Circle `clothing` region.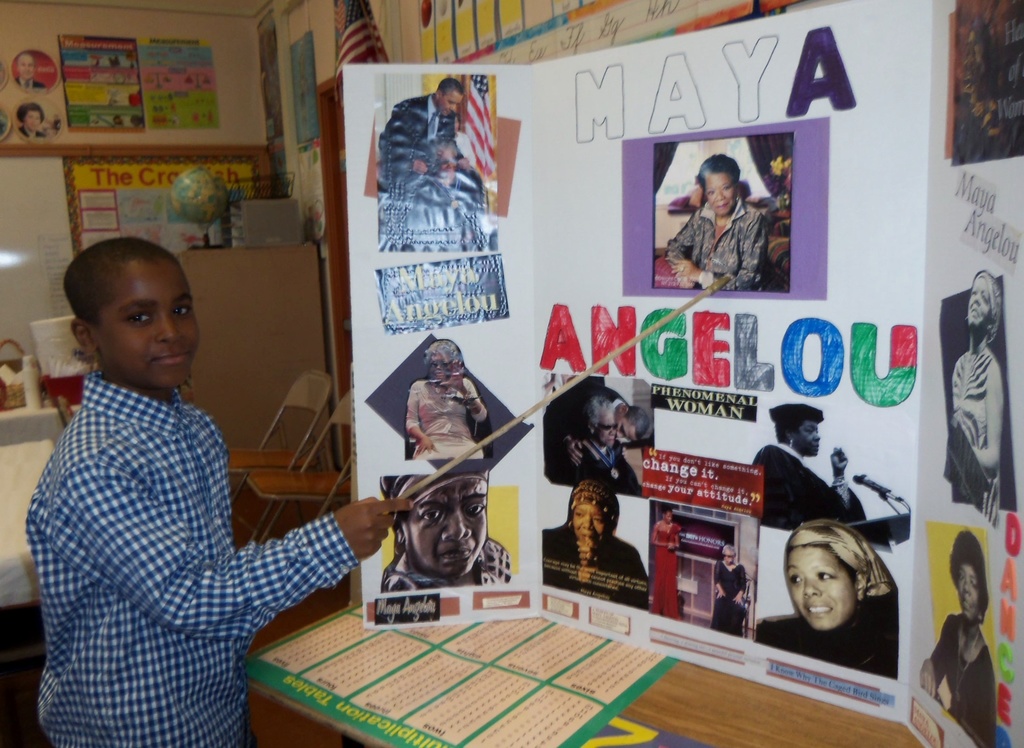
Region: rect(744, 441, 904, 532).
